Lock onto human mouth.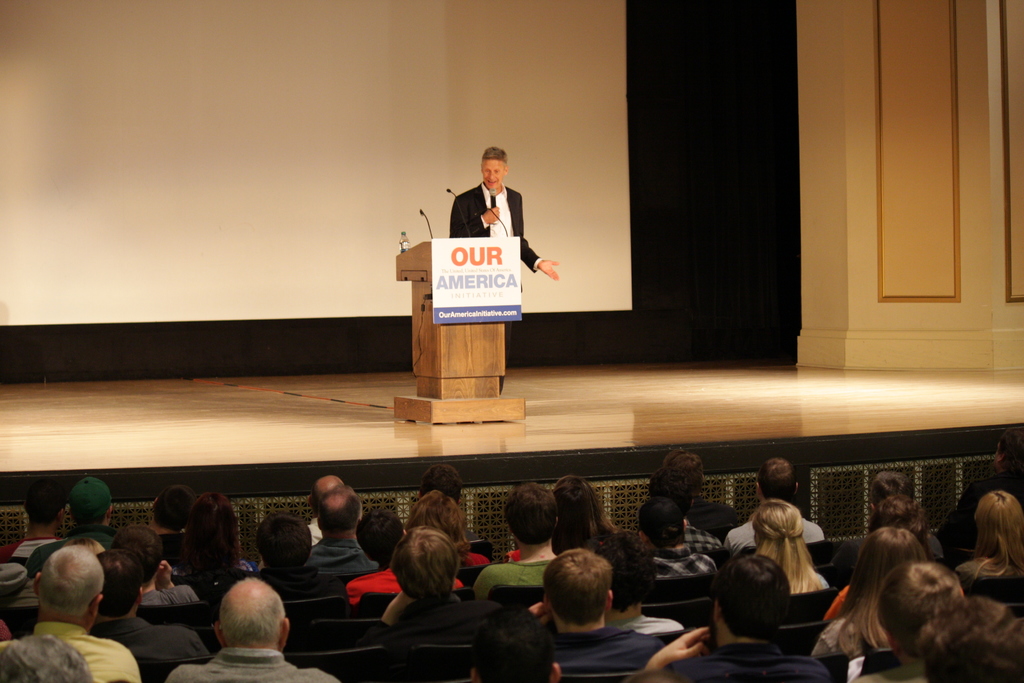
Locked: Rect(485, 179, 497, 186).
